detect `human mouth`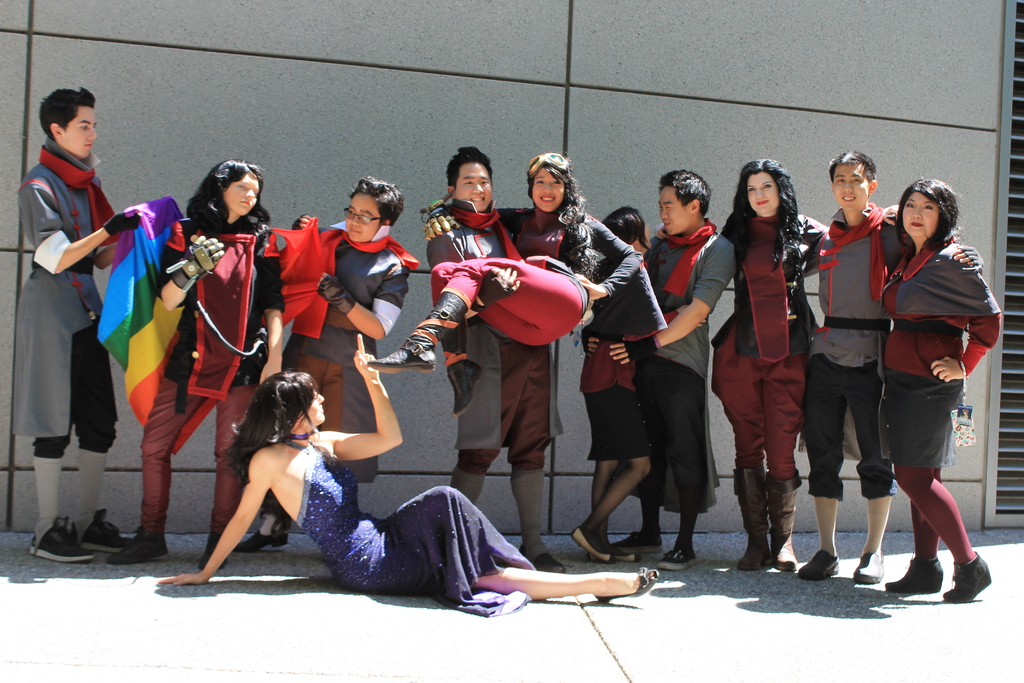
region(909, 220, 924, 228)
